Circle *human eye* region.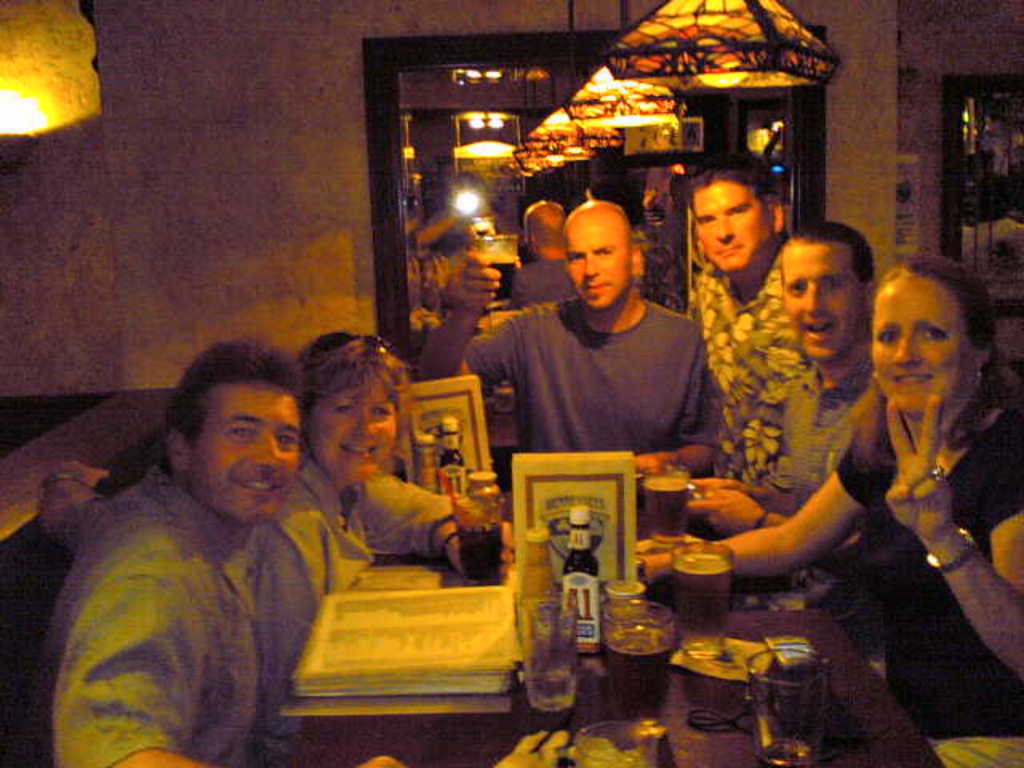
Region: 694, 214, 717, 229.
